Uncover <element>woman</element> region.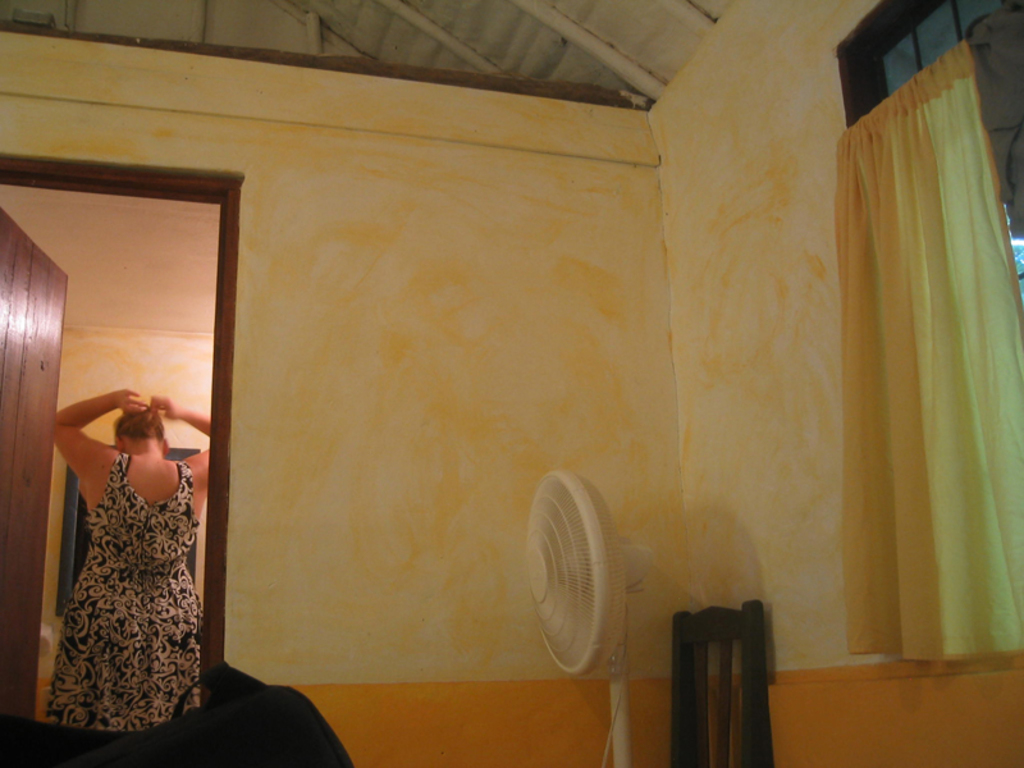
Uncovered: {"left": 50, "top": 348, "right": 197, "bottom": 699}.
